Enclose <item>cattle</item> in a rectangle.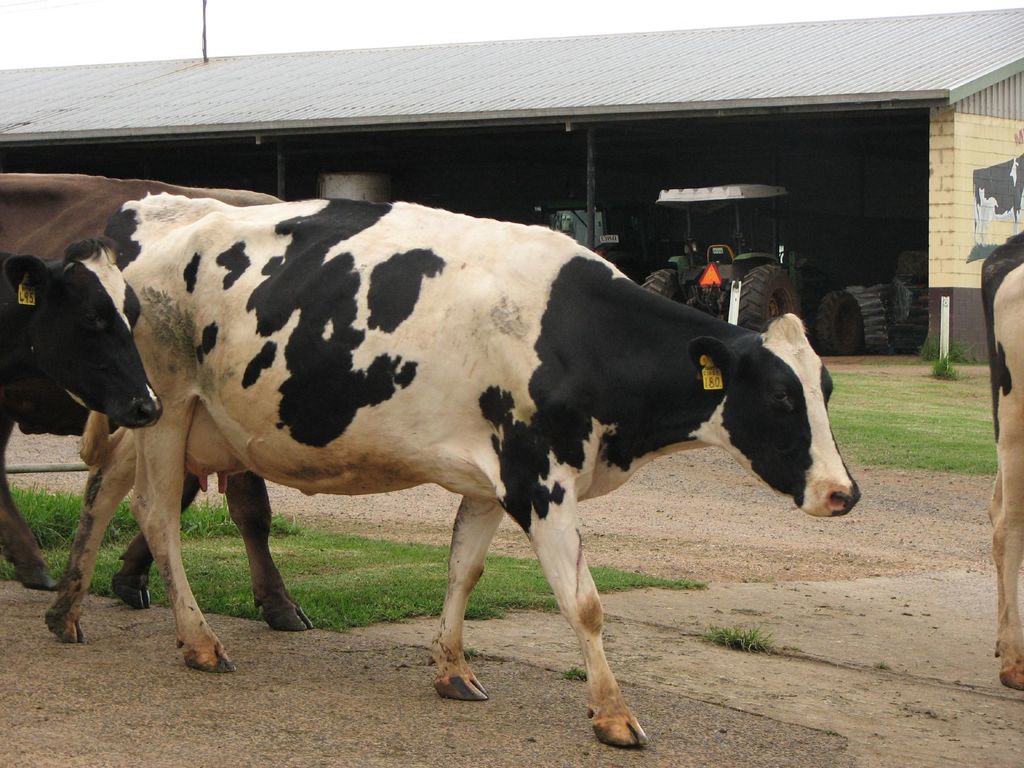
0, 233, 169, 602.
